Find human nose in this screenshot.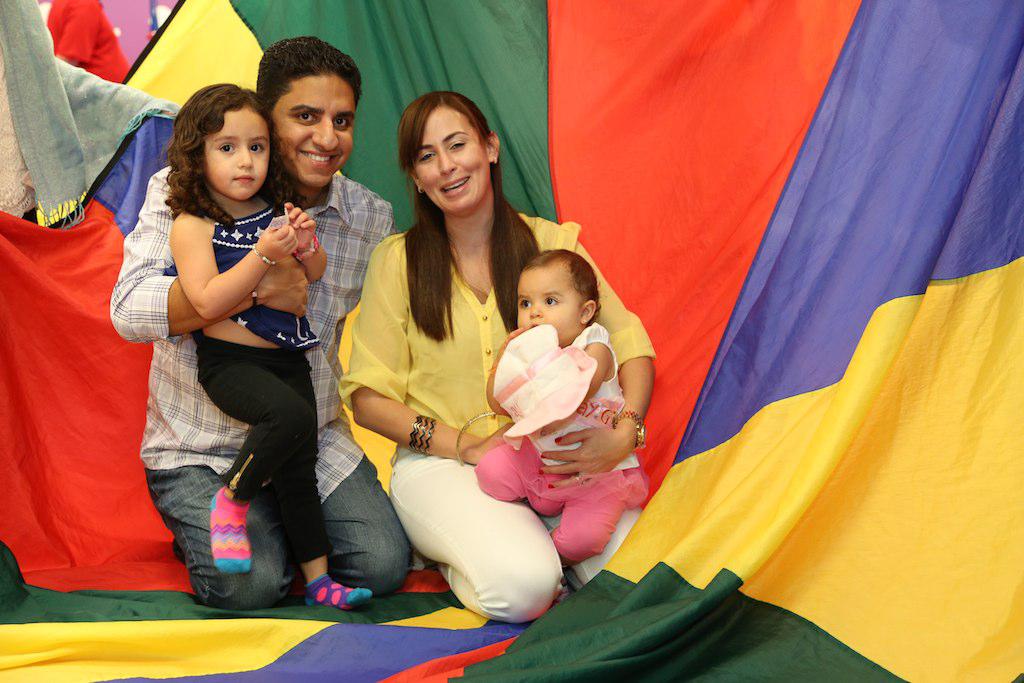
The bounding box for human nose is crop(237, 147, 253, 167).
